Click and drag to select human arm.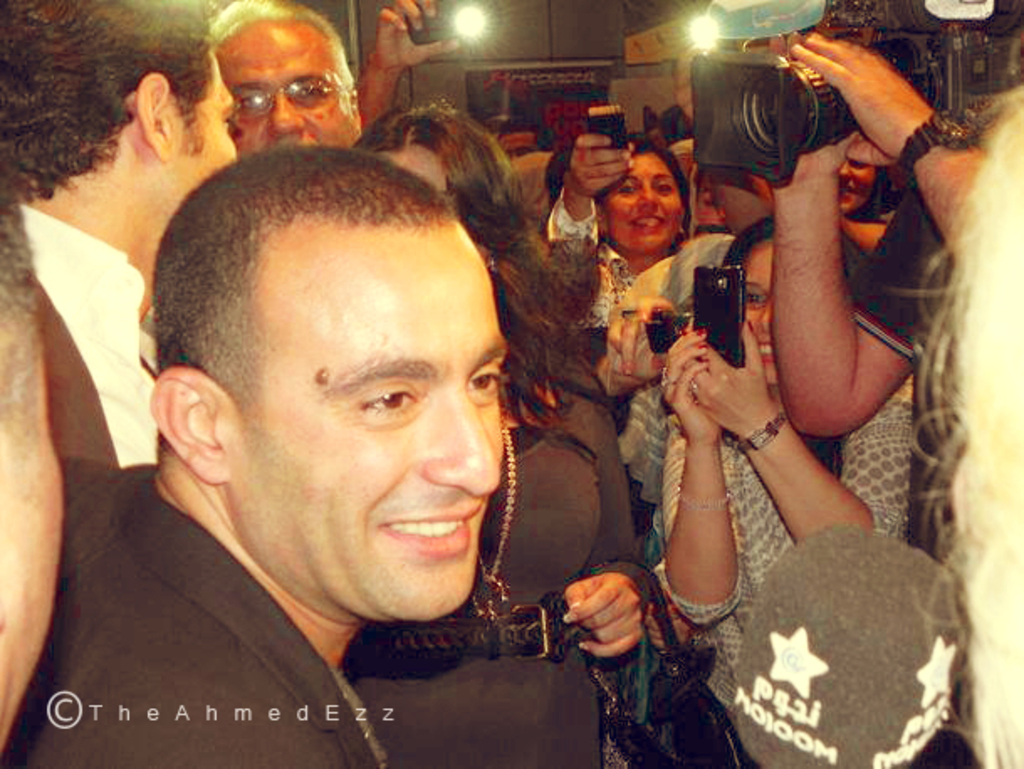
Selection: x1=771 y1=29 x2=950 y2=445.
